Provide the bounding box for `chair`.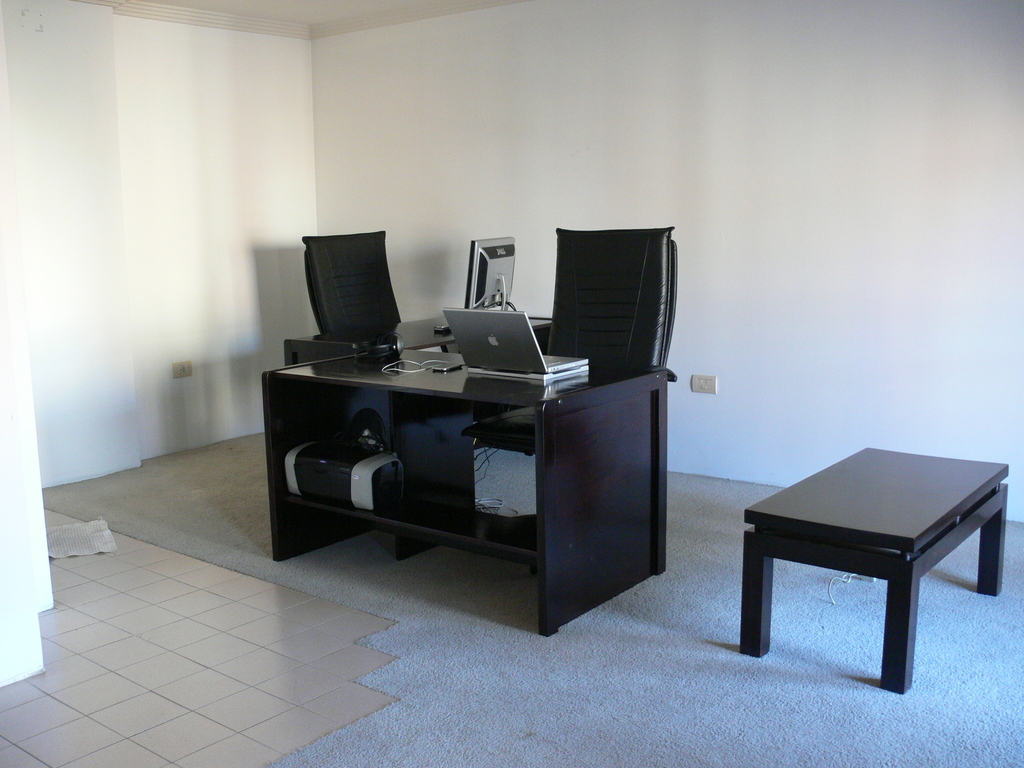
<region>555, 223, 680, 382</region>.
